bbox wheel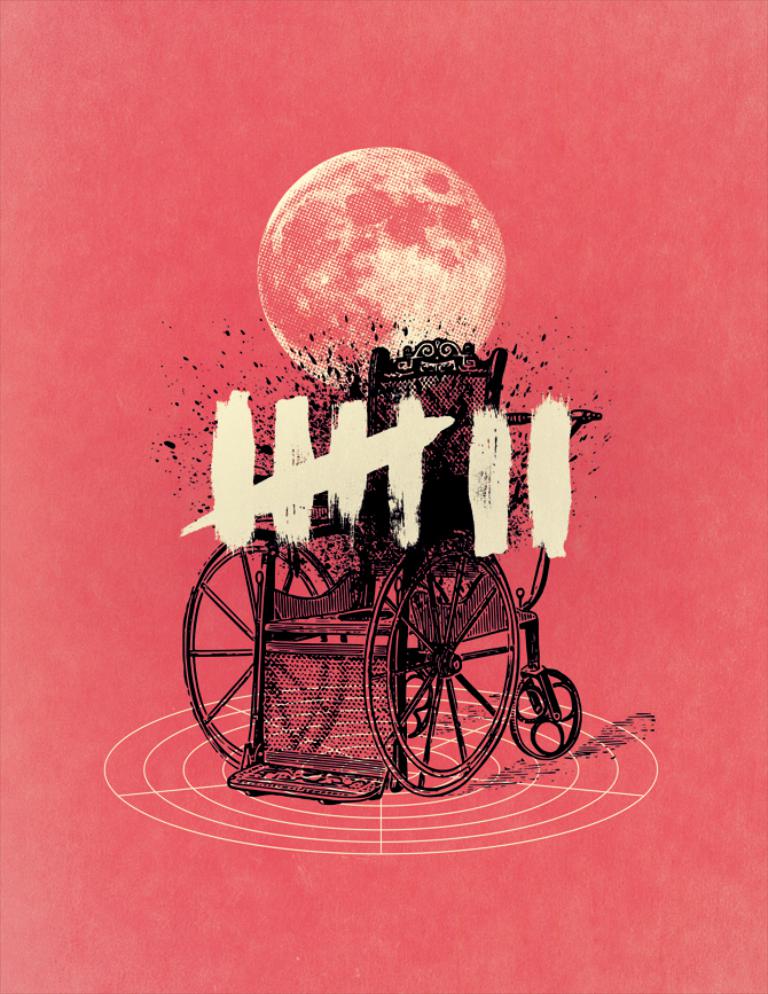
[500, 662, 591, 767]
